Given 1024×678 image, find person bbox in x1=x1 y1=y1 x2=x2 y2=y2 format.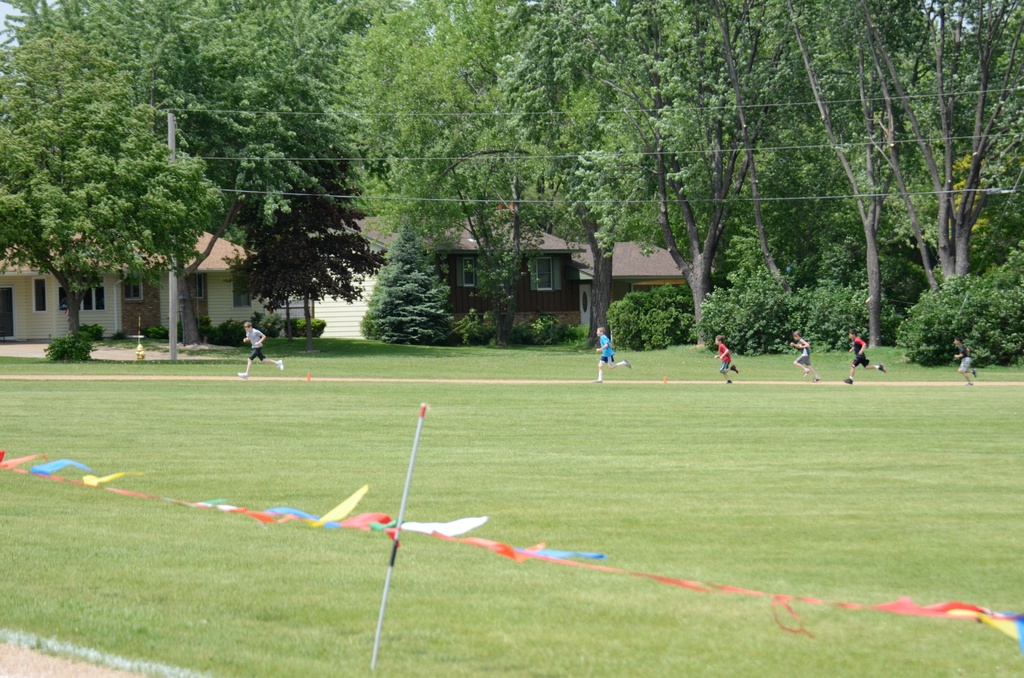
x1=585 y1=333 x2=637 y2=393.
